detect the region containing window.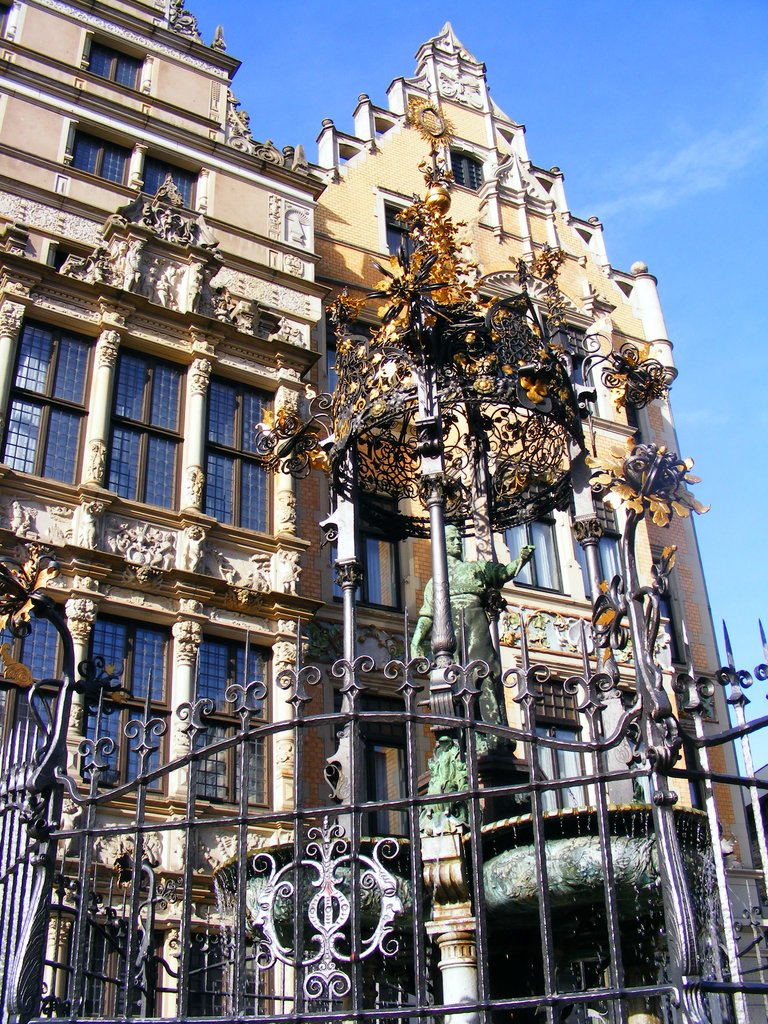
detection(198, 371, 276, 540).
